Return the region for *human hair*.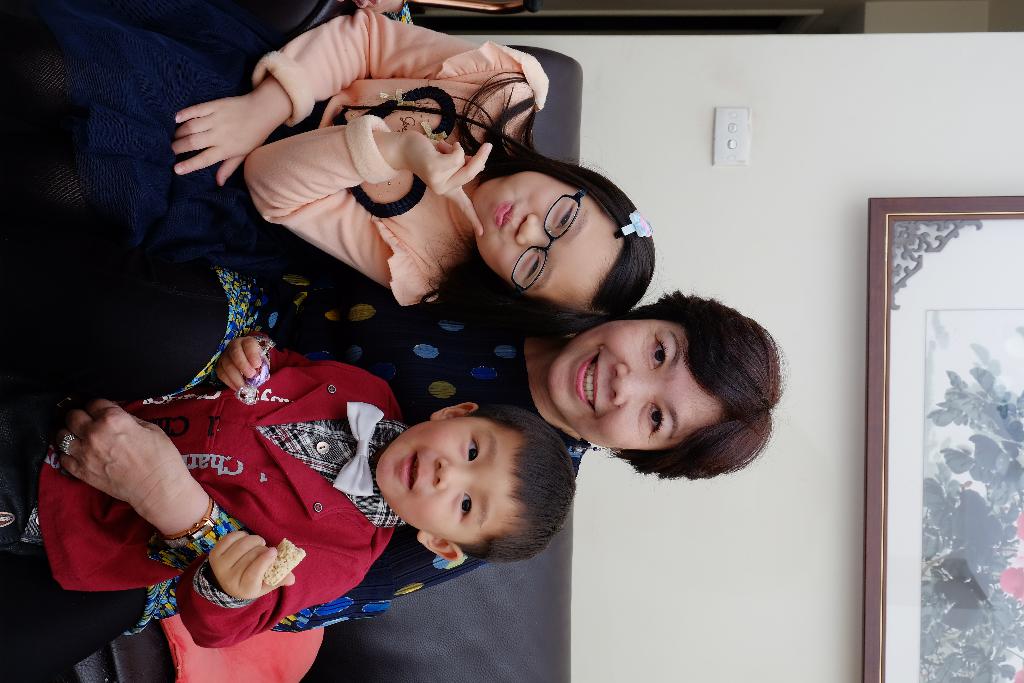
(left=448, top=400, right=573, bottom=559).
